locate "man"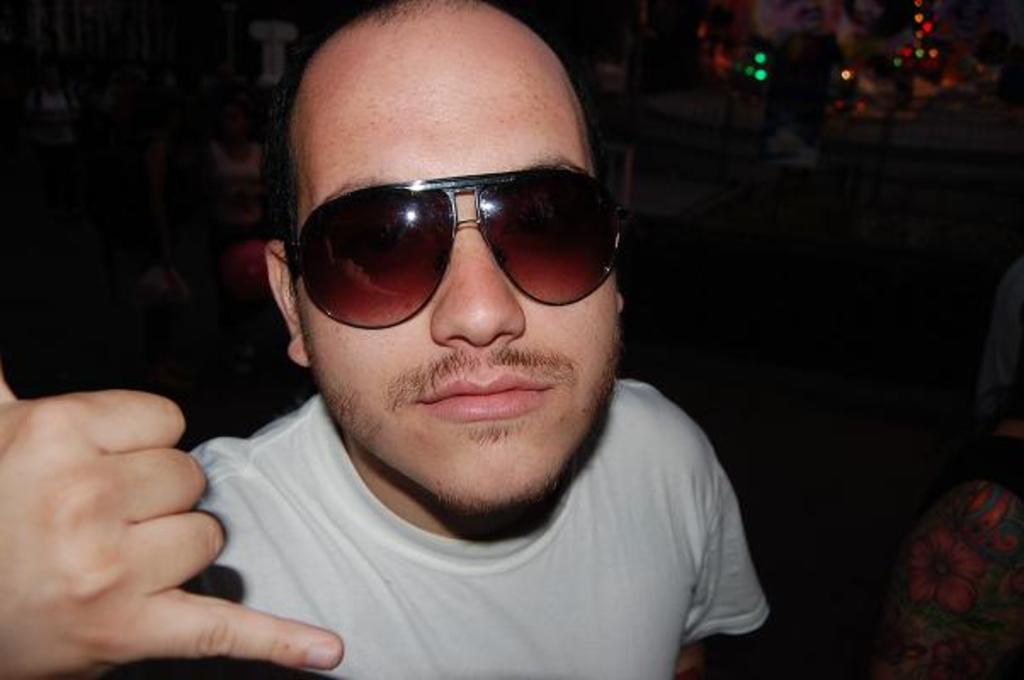
bbox(73, 7, 827, 679)
